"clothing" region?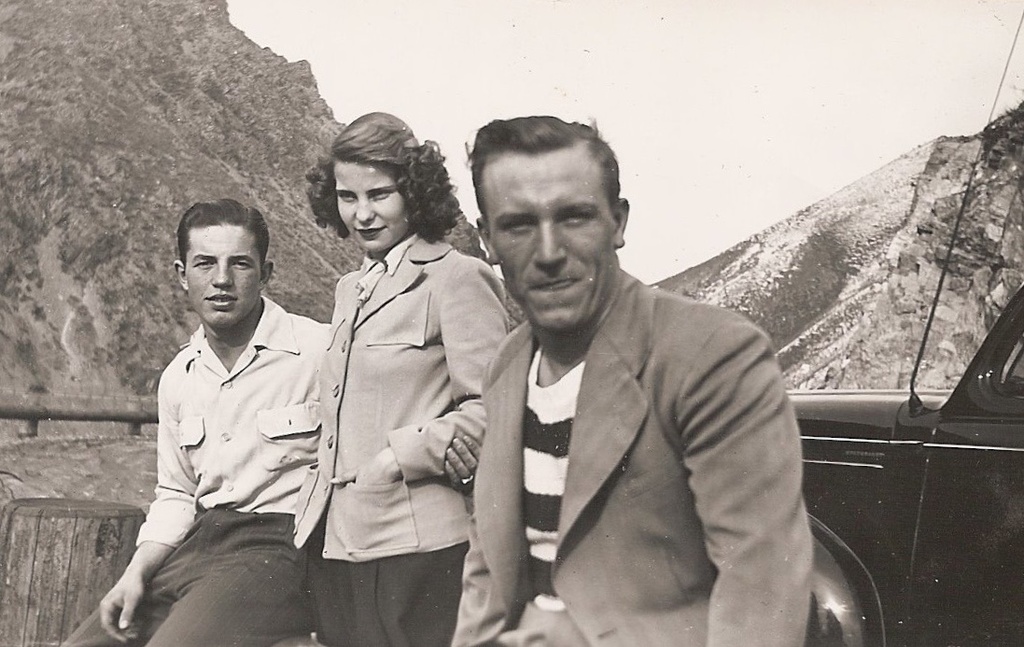
[86,288,313,646]
